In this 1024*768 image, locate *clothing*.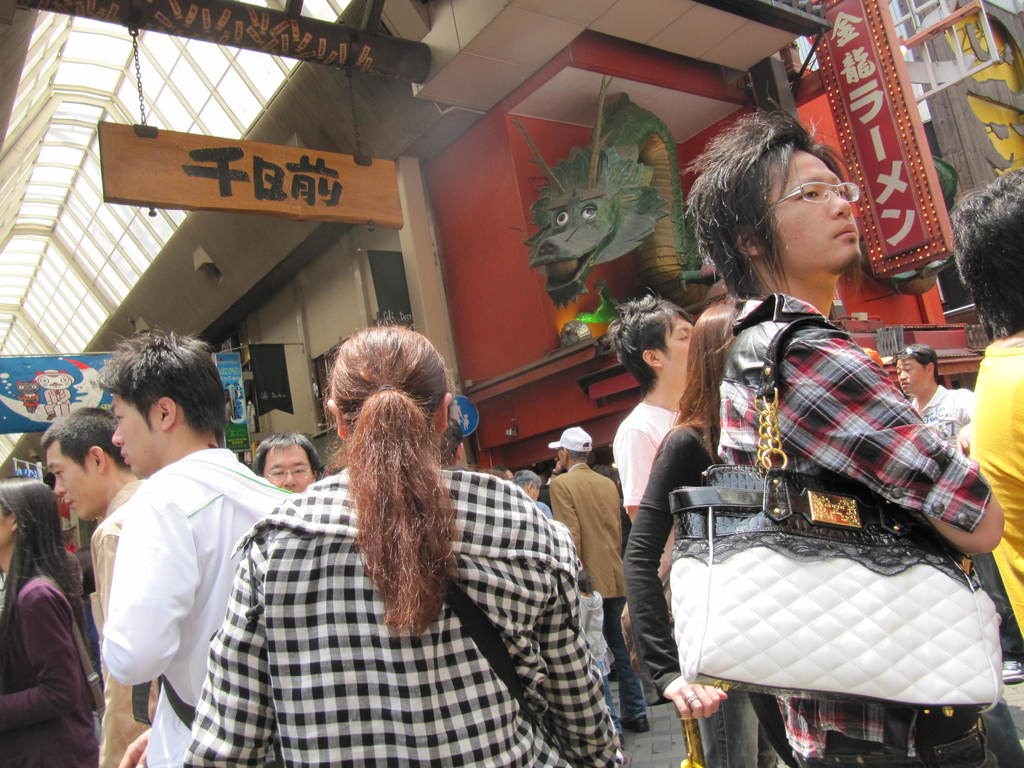
Bounding box: 714:289:1002:767.
